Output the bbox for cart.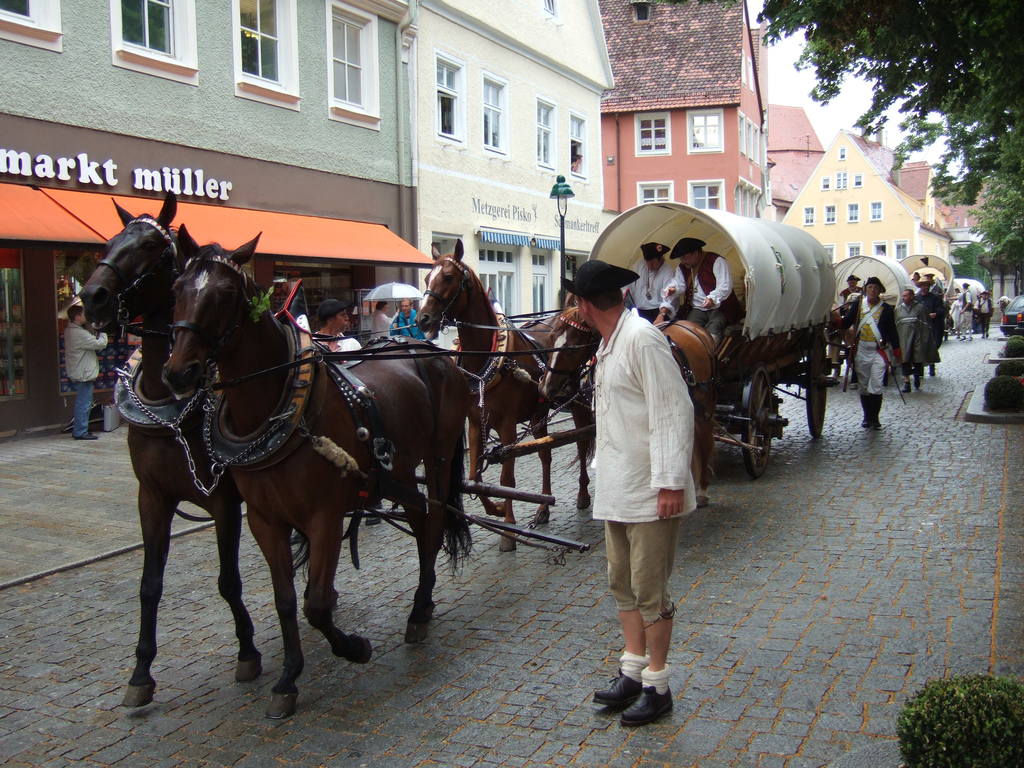
bbox=[415, 198, 838, 556].
